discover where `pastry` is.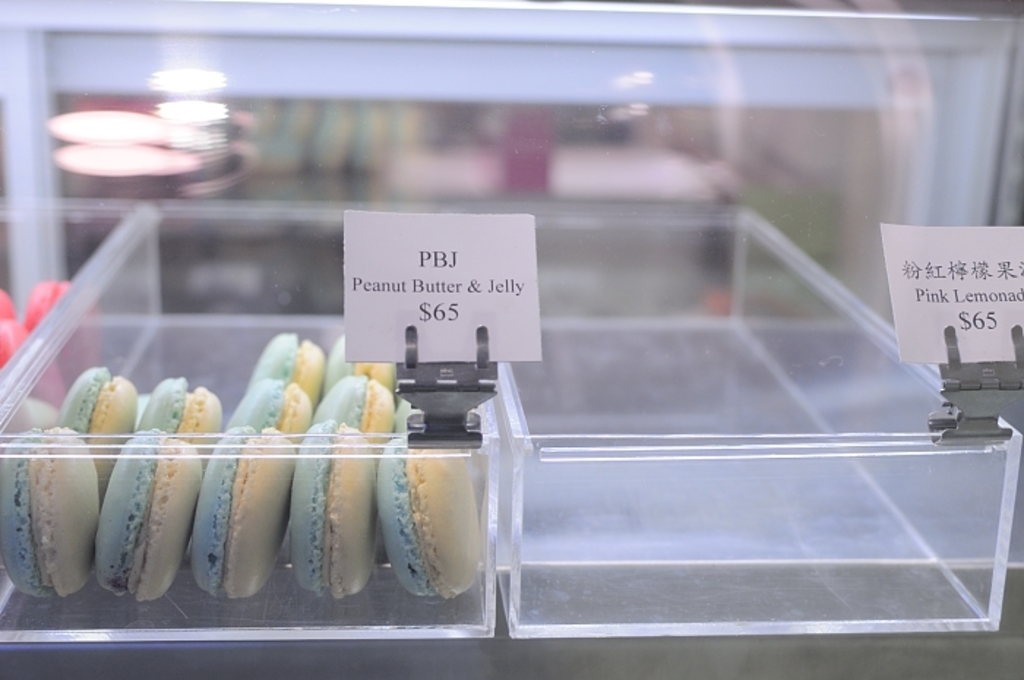
Discovered at left=142, top=374, right=219, bottom=455.
